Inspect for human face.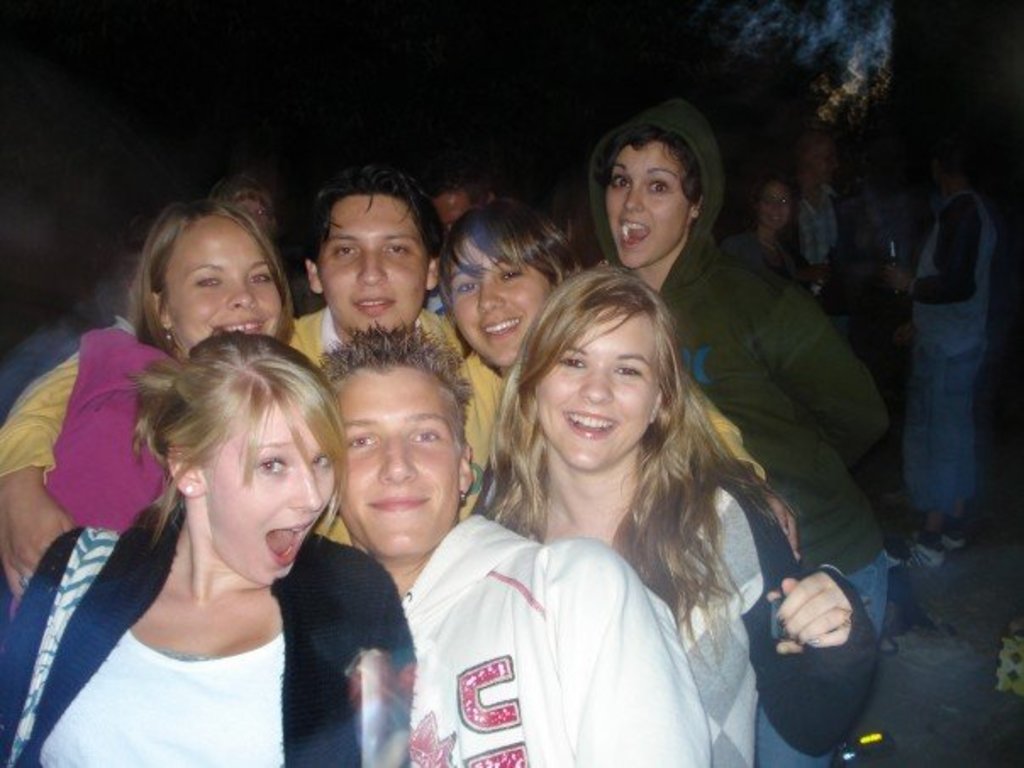
Inspection: region(207, 373, 336, 582).
